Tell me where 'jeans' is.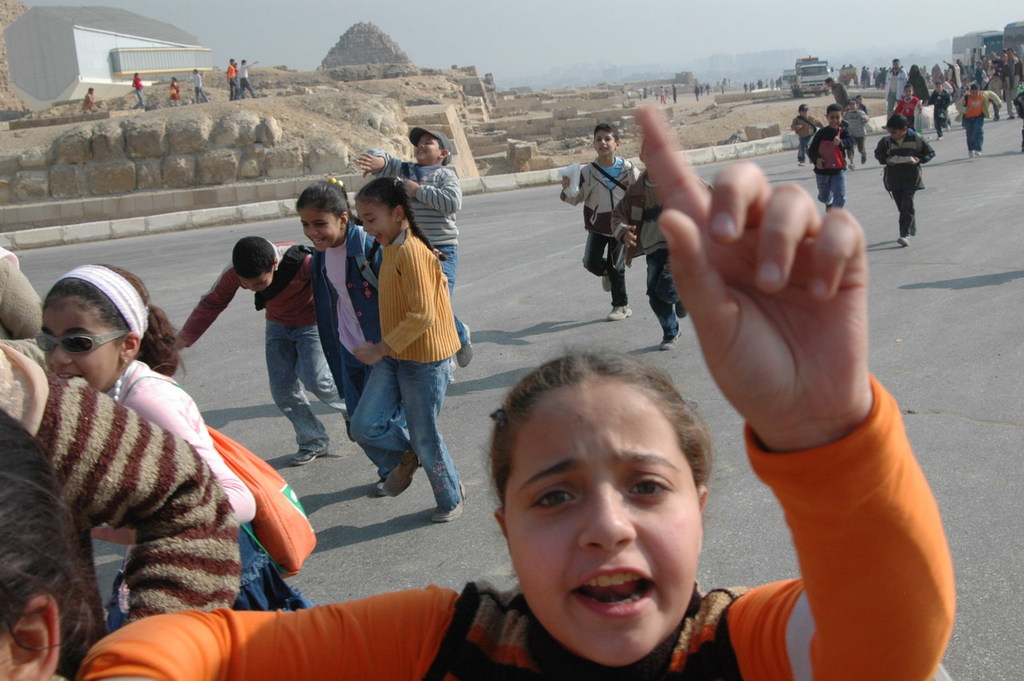
'jeans' is at box(810, 171, 841, 210).
